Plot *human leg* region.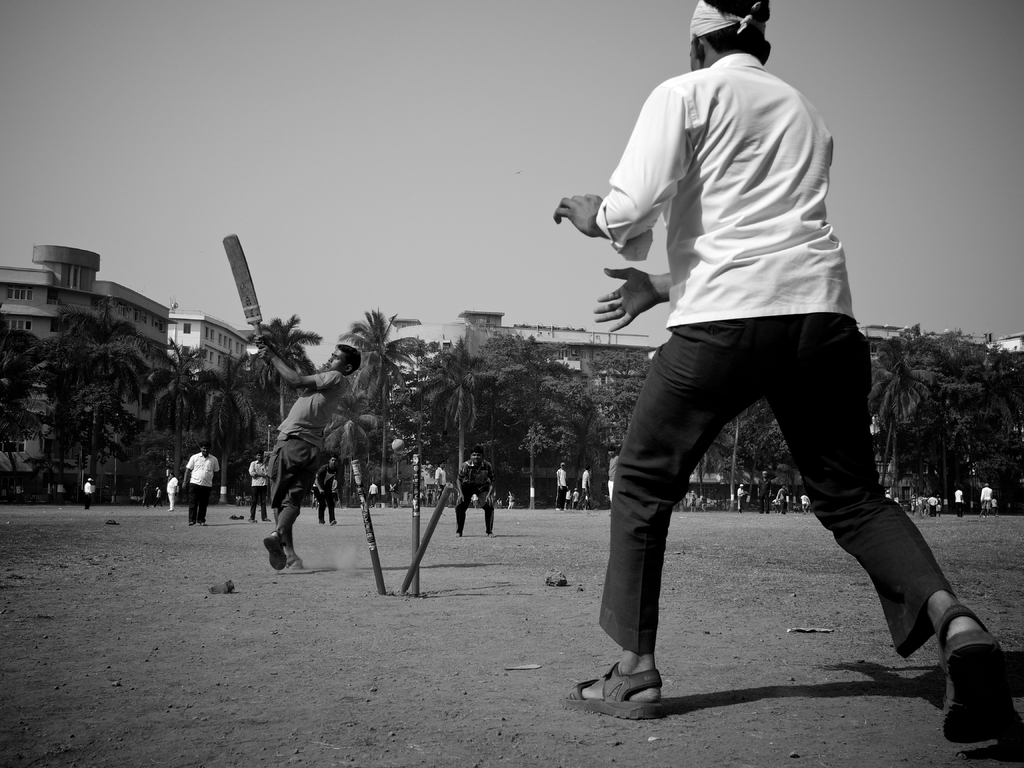
Plotted at box=[476, 492, 494, 536].
